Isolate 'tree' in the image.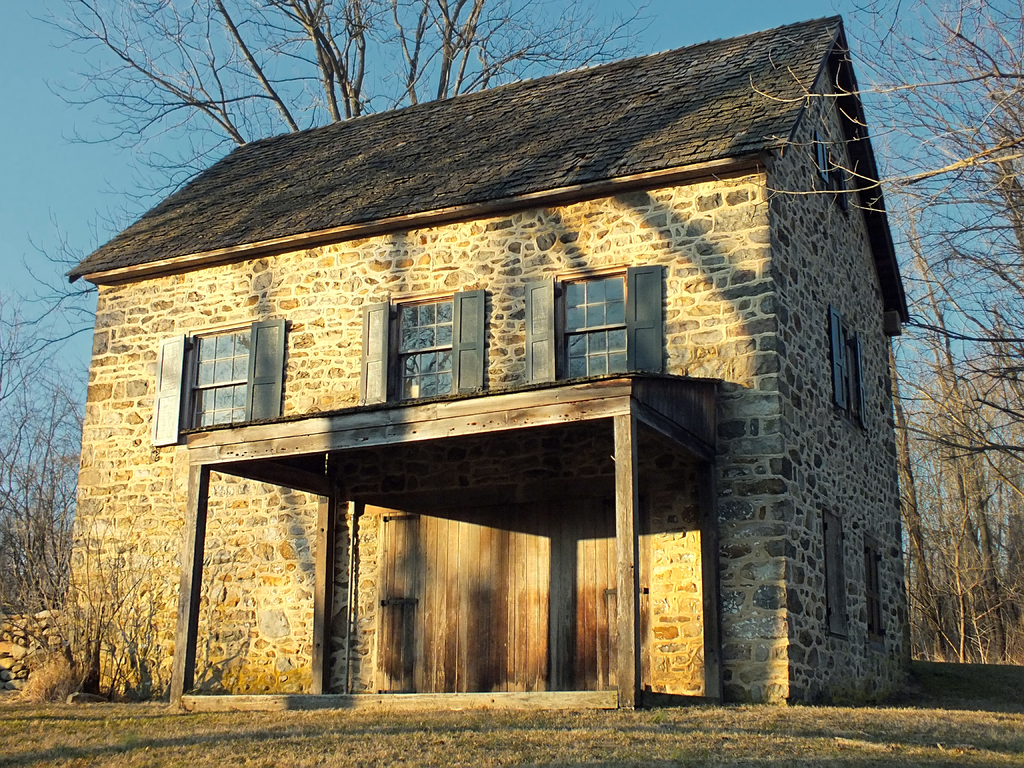
Isolated region: box(33, 0, 668, 240).
